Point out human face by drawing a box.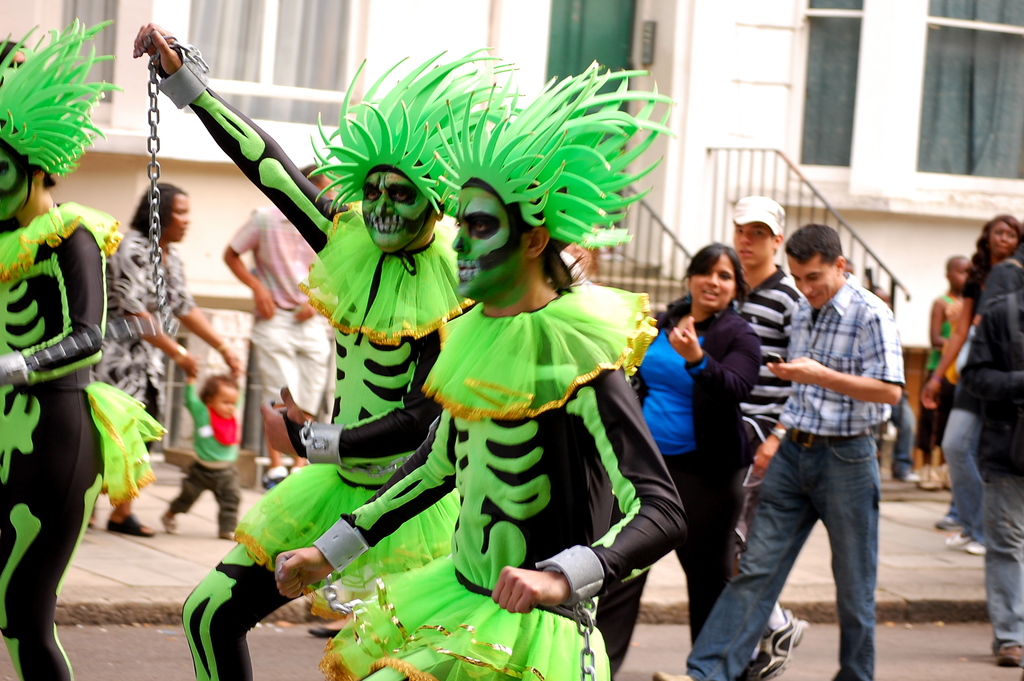
<bbox>164, 195, 193, 243</bbox>.
